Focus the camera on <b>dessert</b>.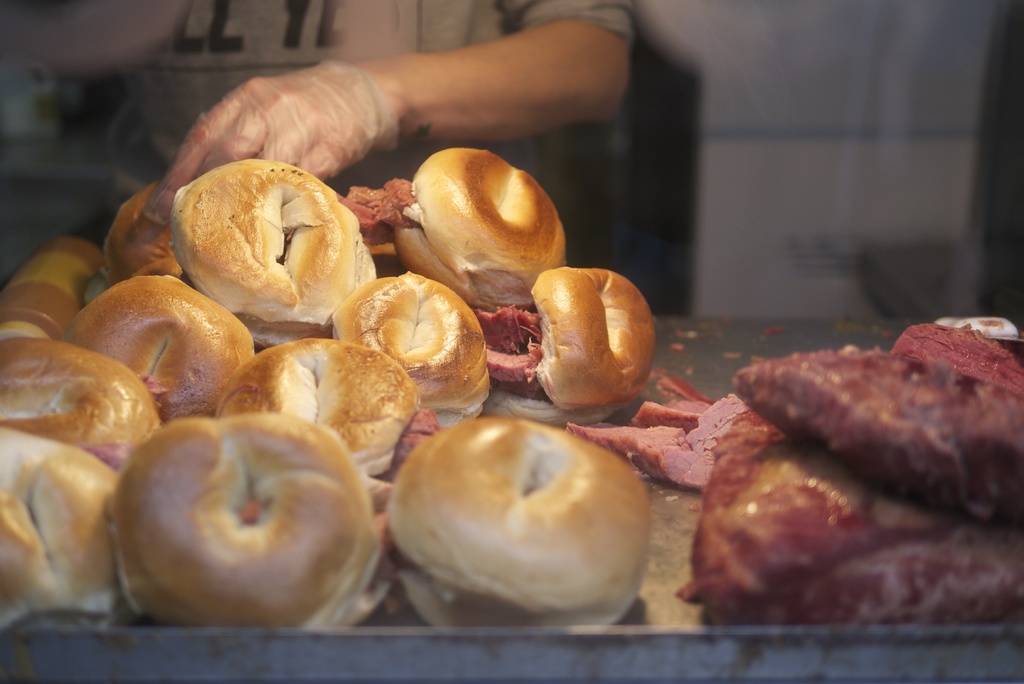
Focus region: bbox(179, 168, 373, 339).
